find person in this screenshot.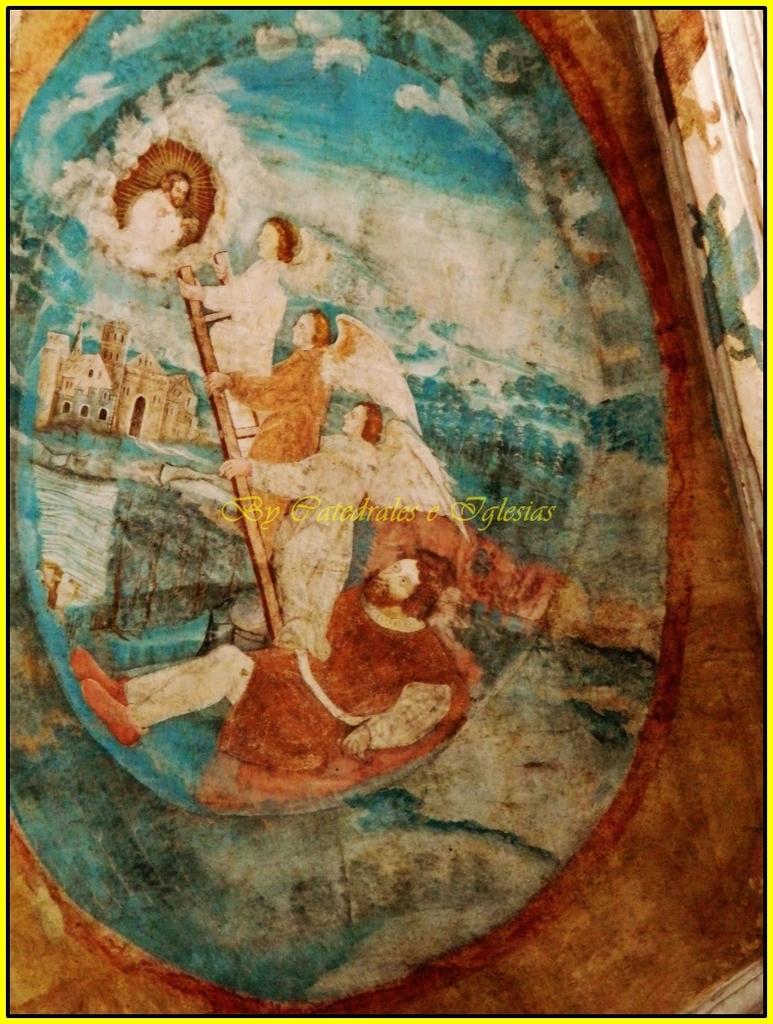
The bounding box for person is [113, 163, 207, 271].
